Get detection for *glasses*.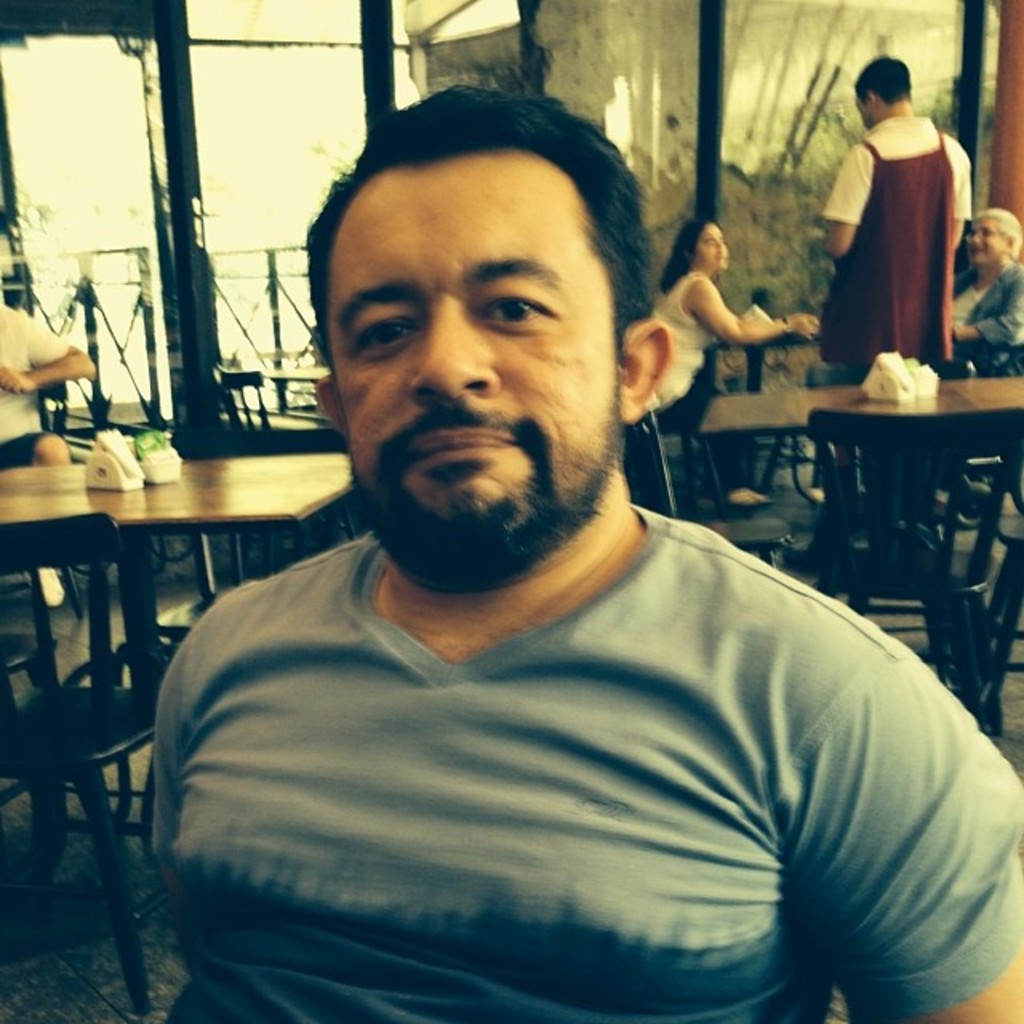
Detection: <box>965,229,1005,238</box>.
